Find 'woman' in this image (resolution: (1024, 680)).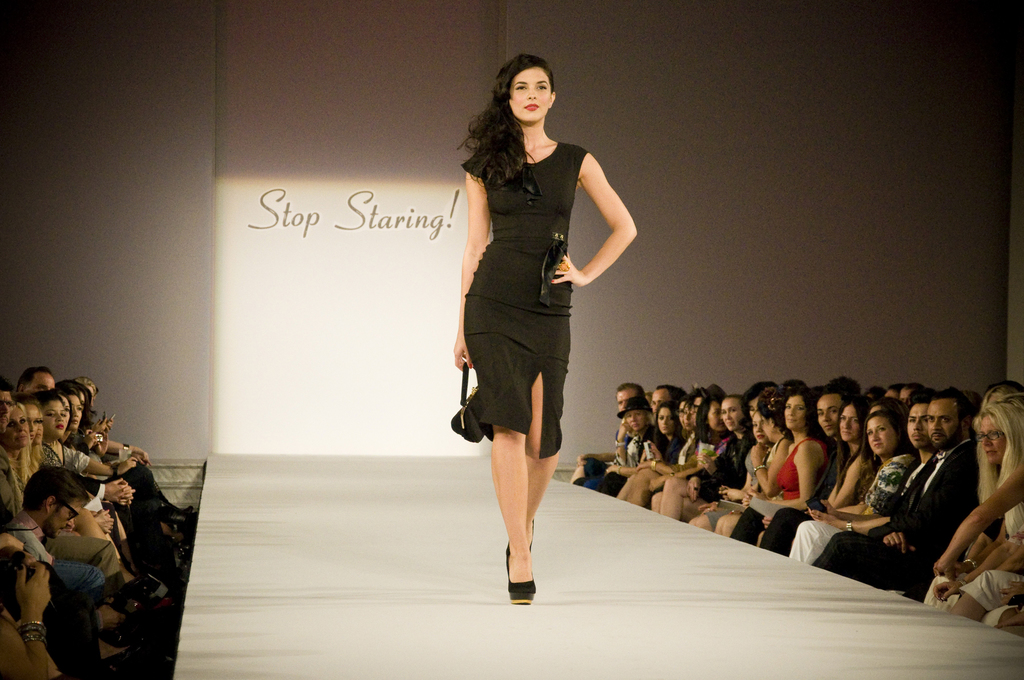
rect(920, 401, 1023, 617).
